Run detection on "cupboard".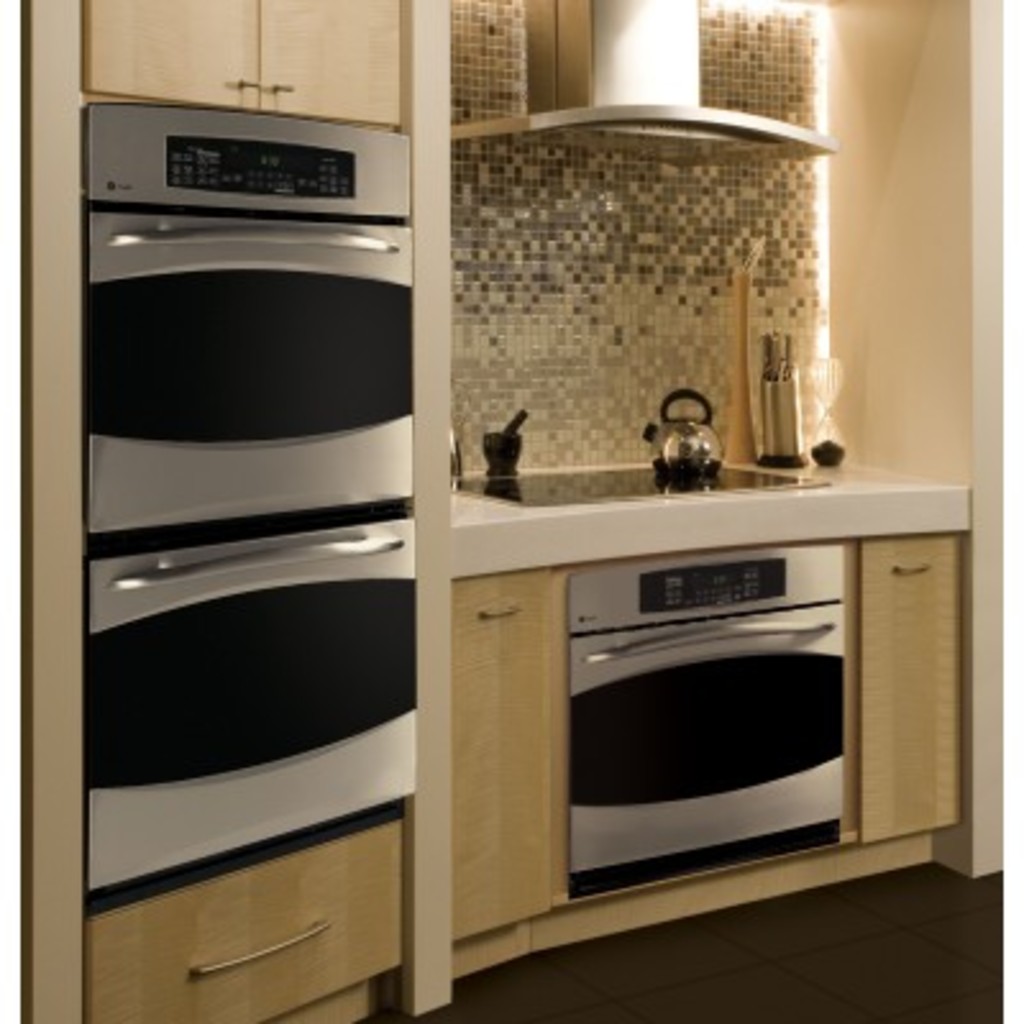
Result: {"x1": 0, "y1": 0, "x2": 1021, "y2": 1021}.
